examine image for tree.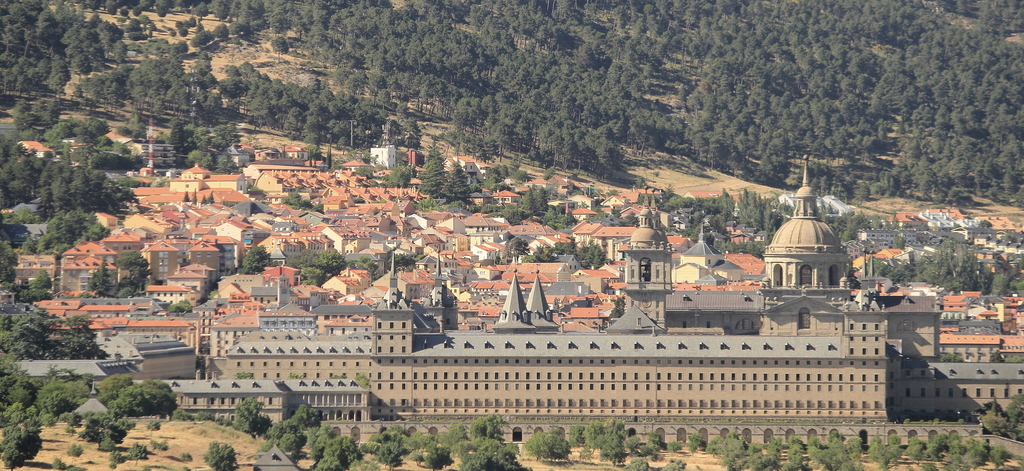
Examination result: region(534, 430, 569, 468).
